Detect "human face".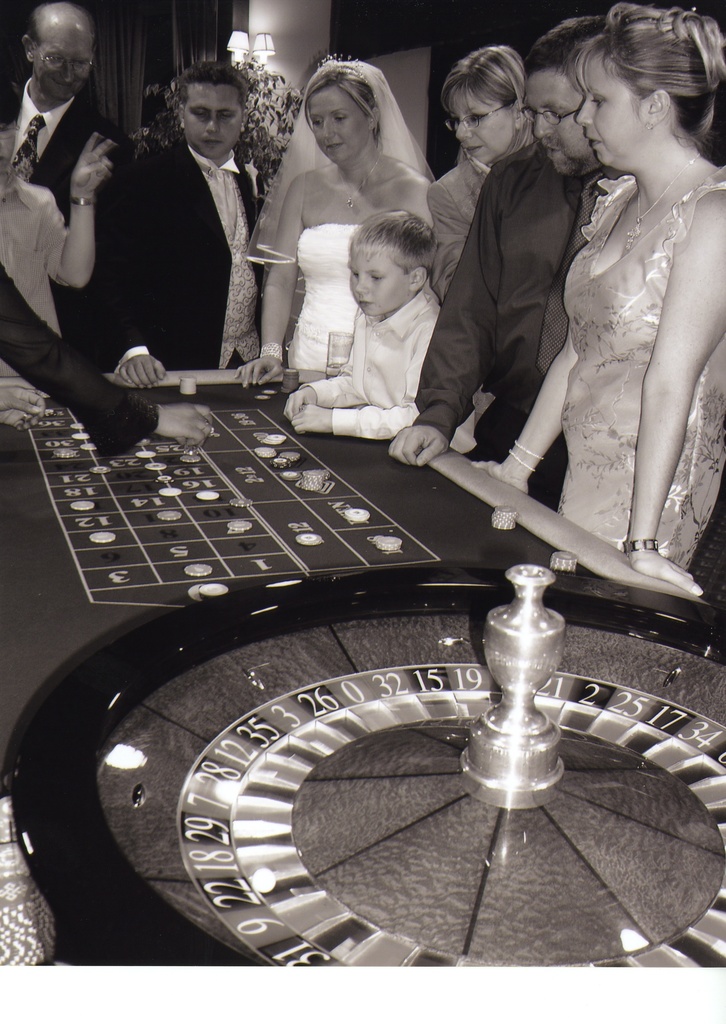
Detected at select_region(30, 28, 88, 95).
